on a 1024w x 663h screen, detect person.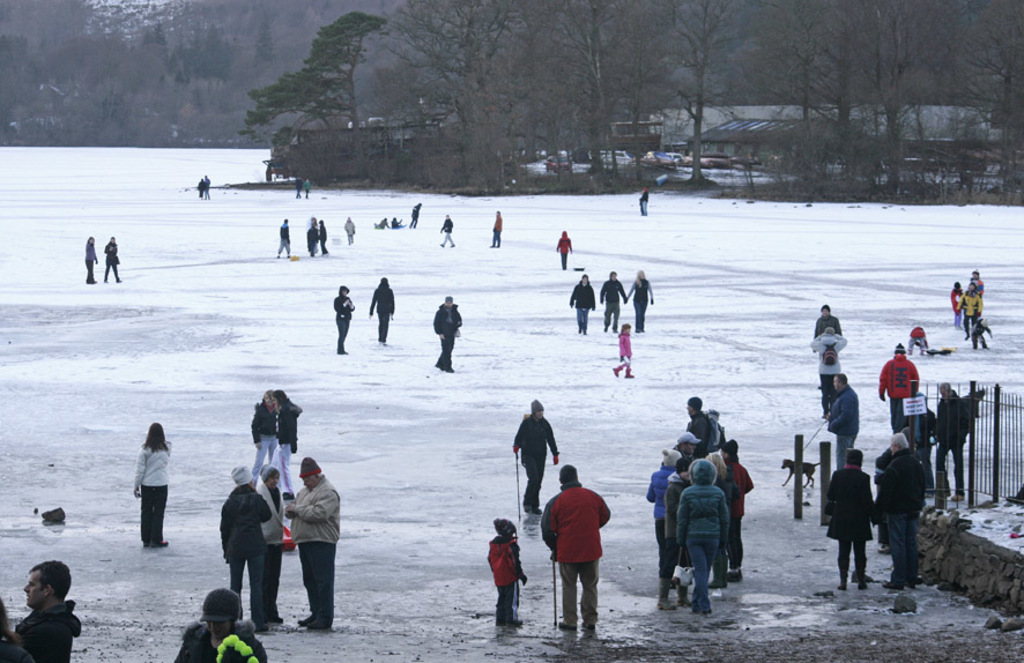
(904,319,929,358).
